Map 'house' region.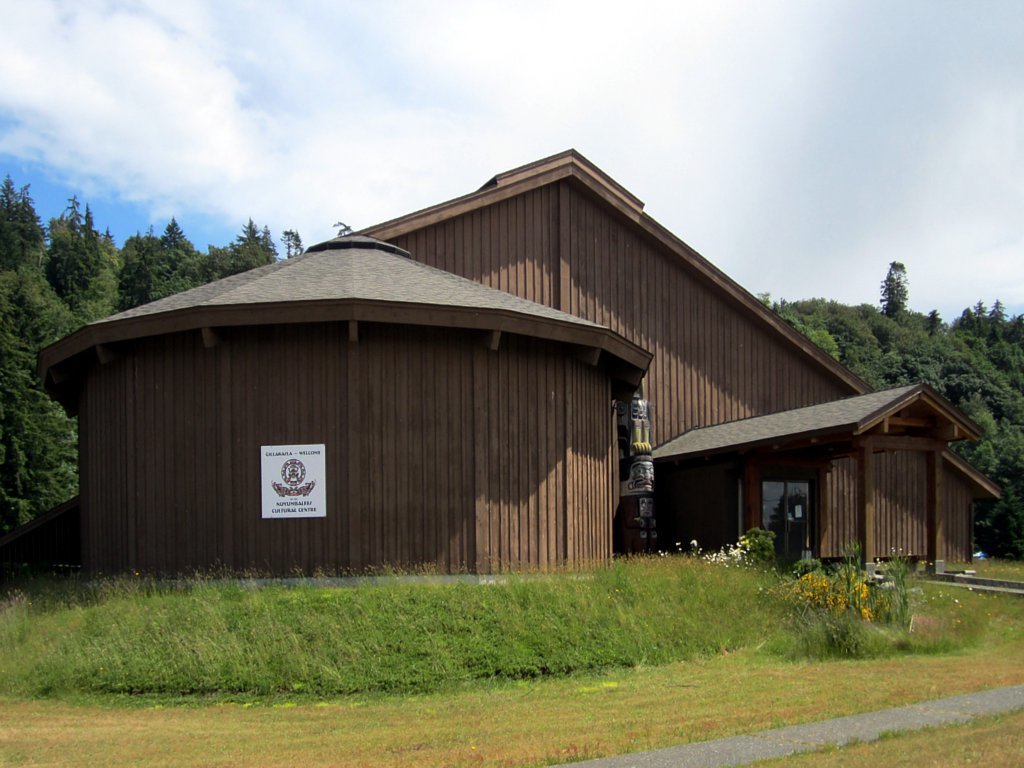
Mapped to box(33, 144, 1003, 576).
